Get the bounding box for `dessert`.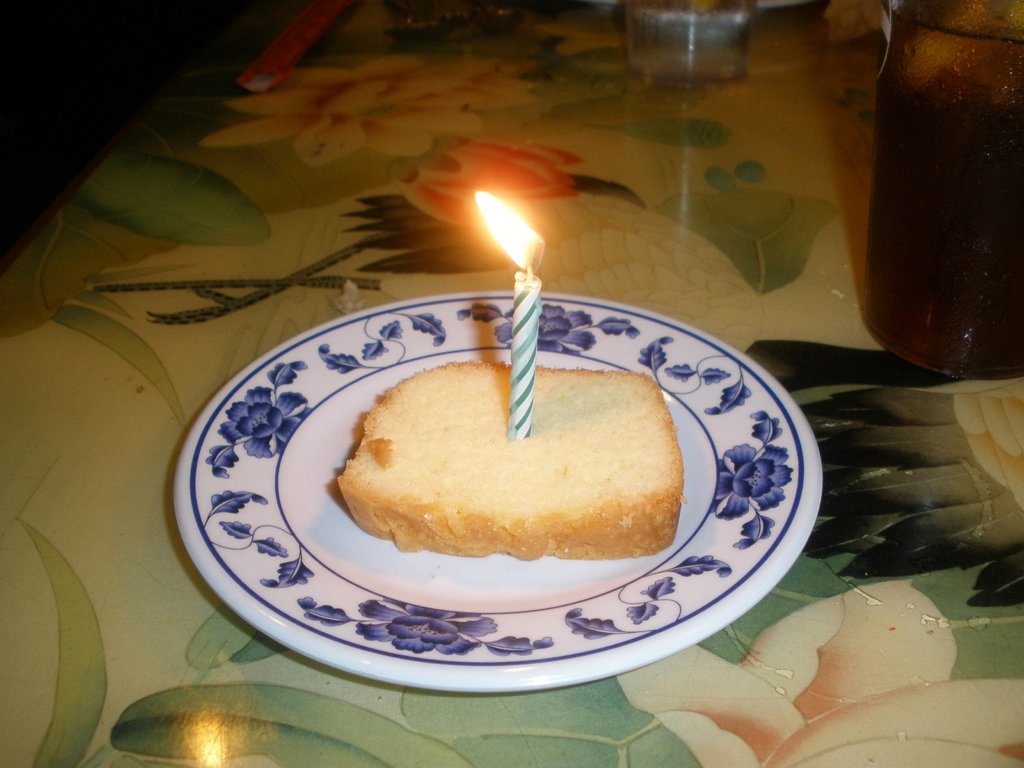
box=[341, 364, 669, 596].
